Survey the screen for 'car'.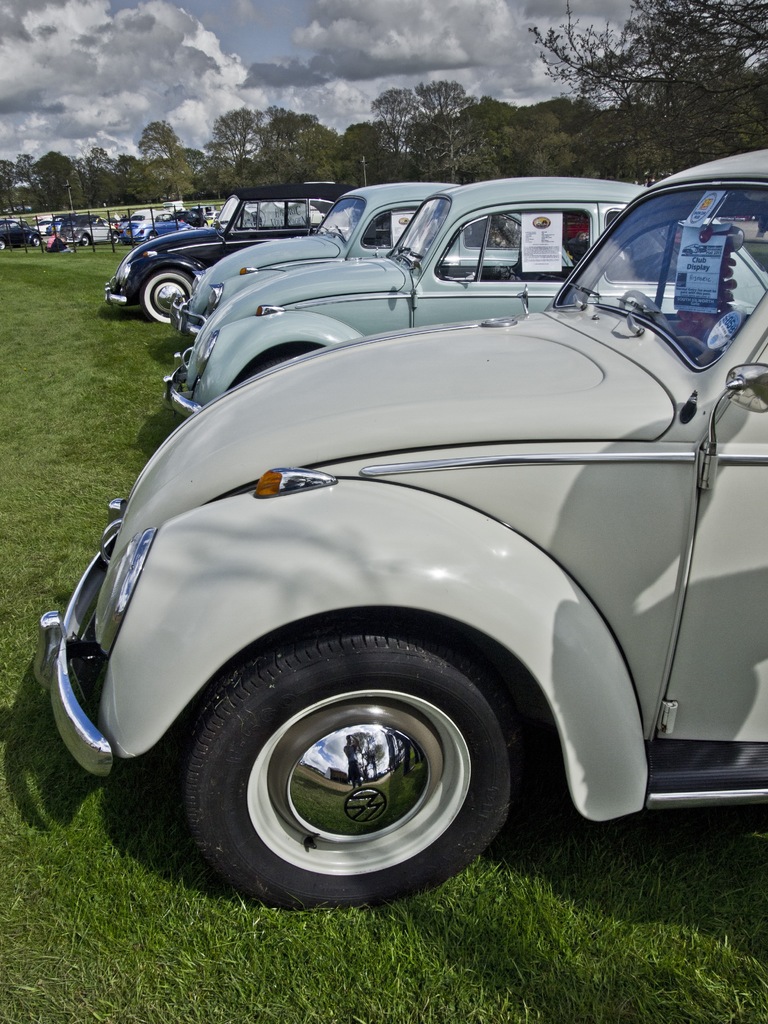
Survey found: x1=104 y1=188 x2=342 y2=326.
